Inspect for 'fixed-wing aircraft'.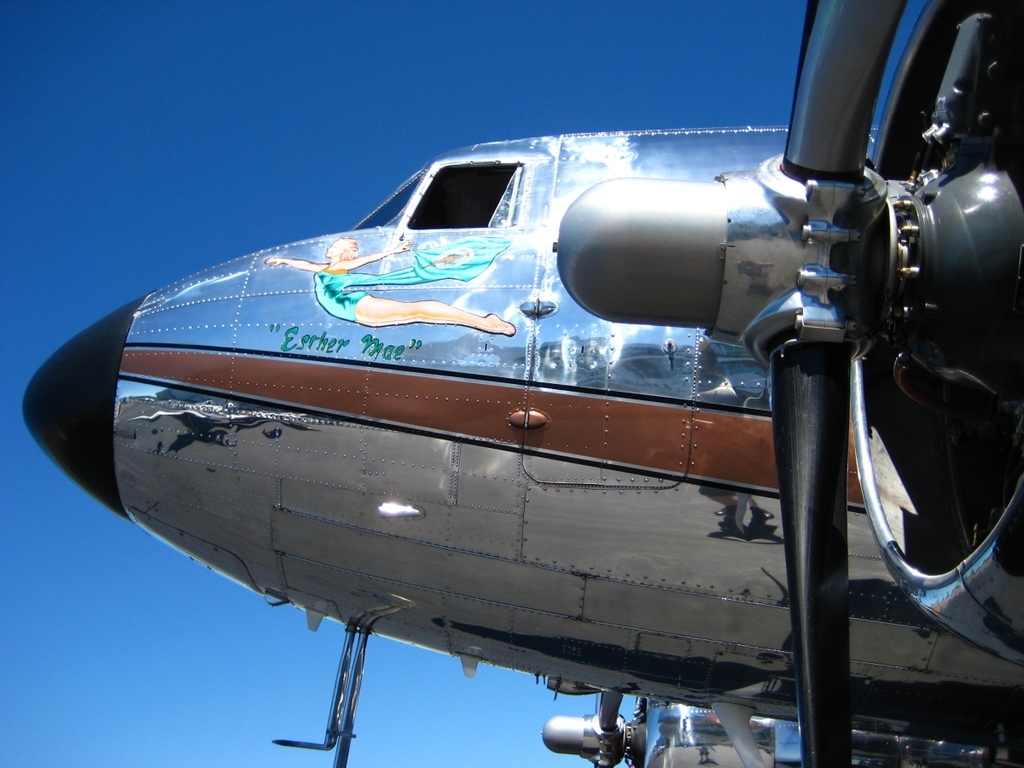
Inspection: (x1=541, y1=685, x2=1023, y2=765).
